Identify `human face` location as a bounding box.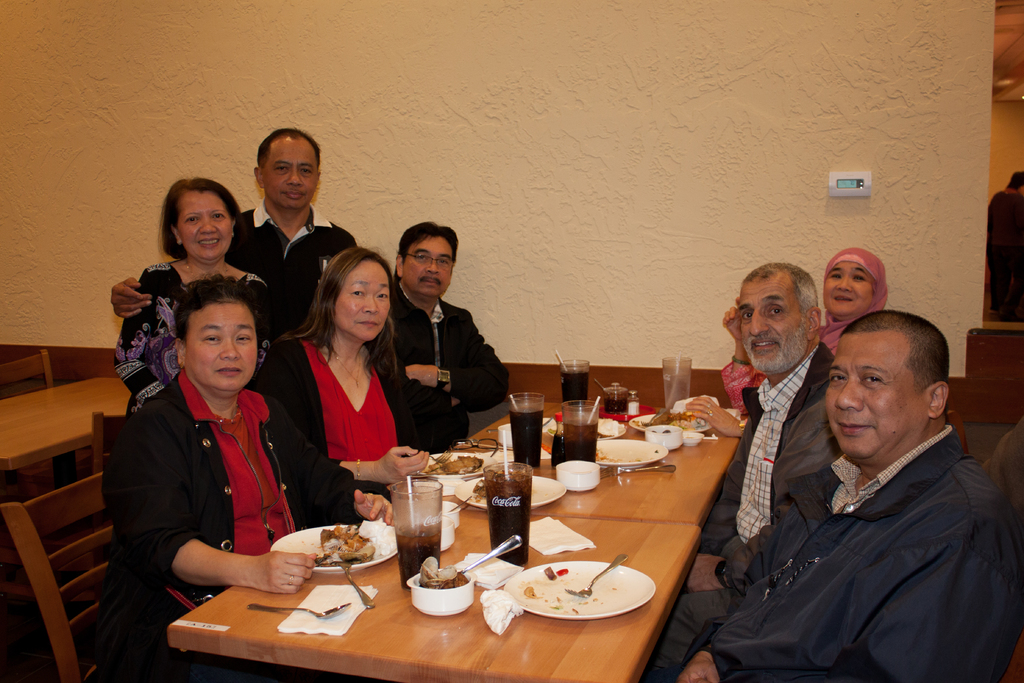
left=188, top=299, right=259, bottom=393.
